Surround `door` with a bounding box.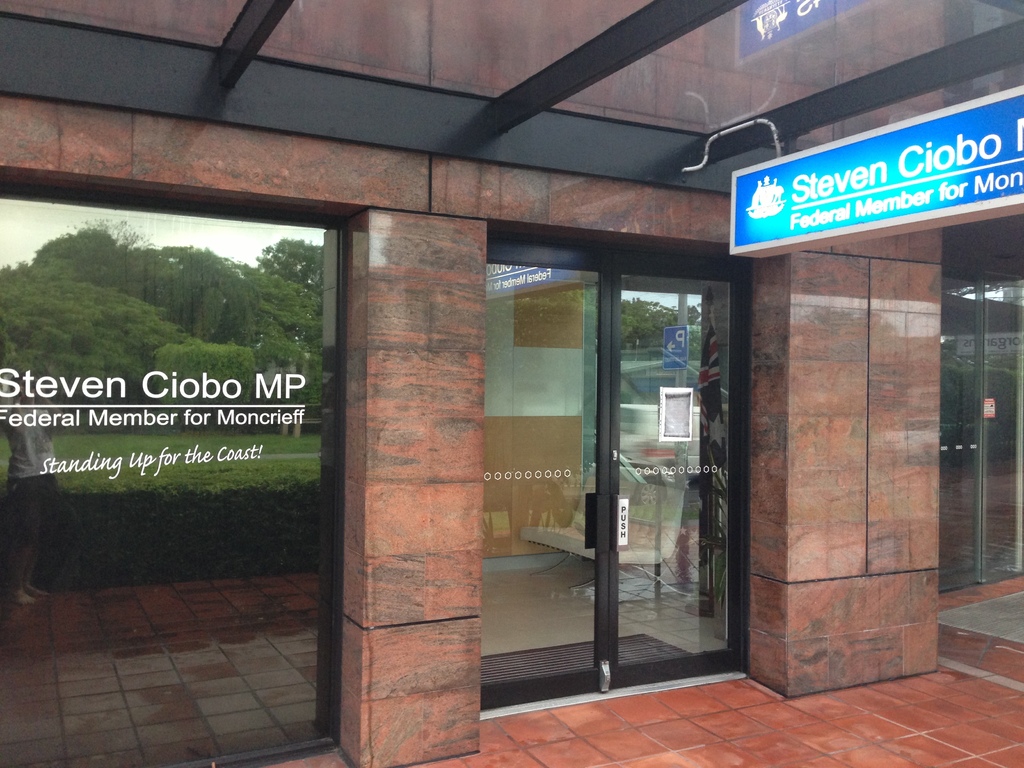
[x1=502, y1=214, x2=726, y2=700].
